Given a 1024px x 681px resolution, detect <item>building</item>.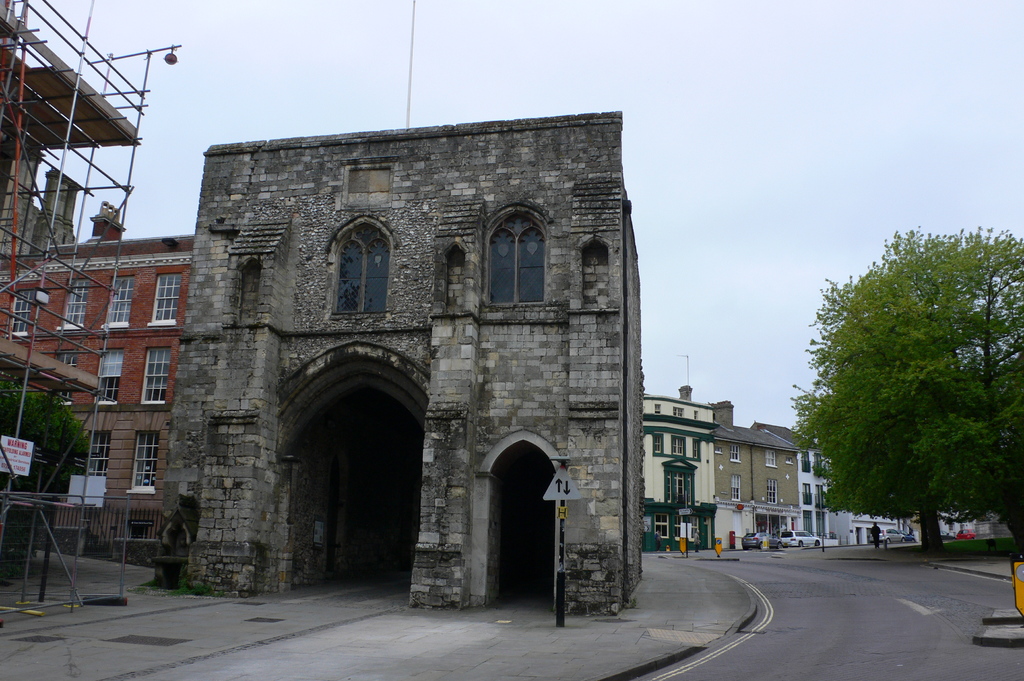
x1=0 y1=136 x2=124 y2=251.
